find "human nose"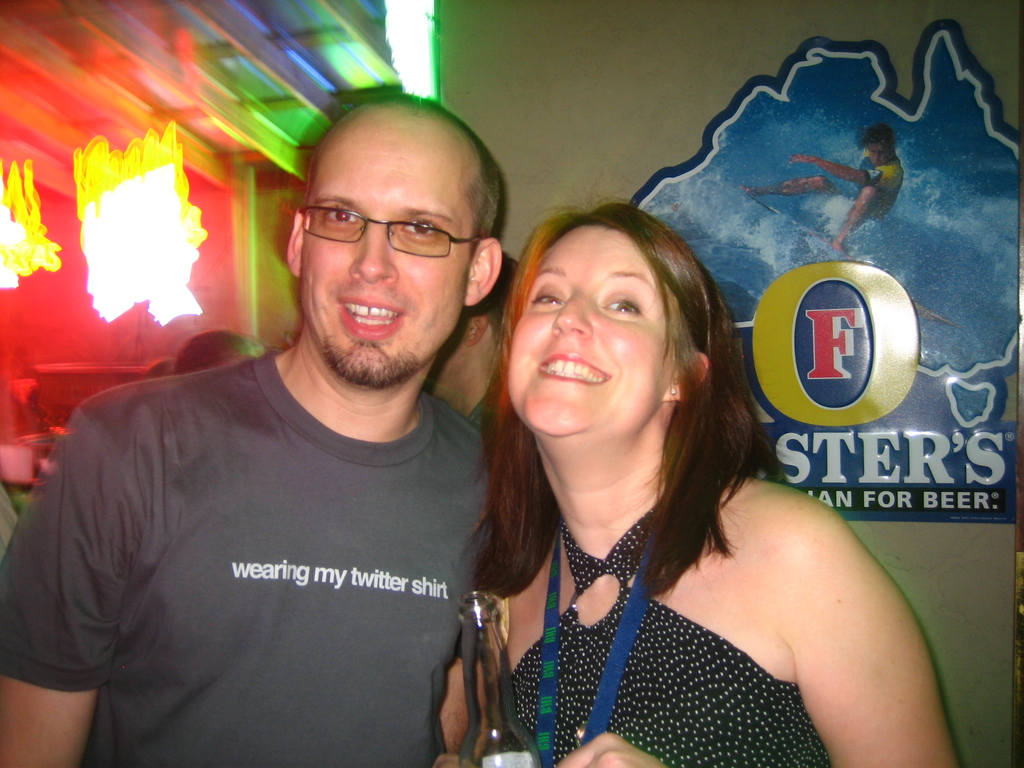
x1=552 y1=286 x2=592 y2=337
